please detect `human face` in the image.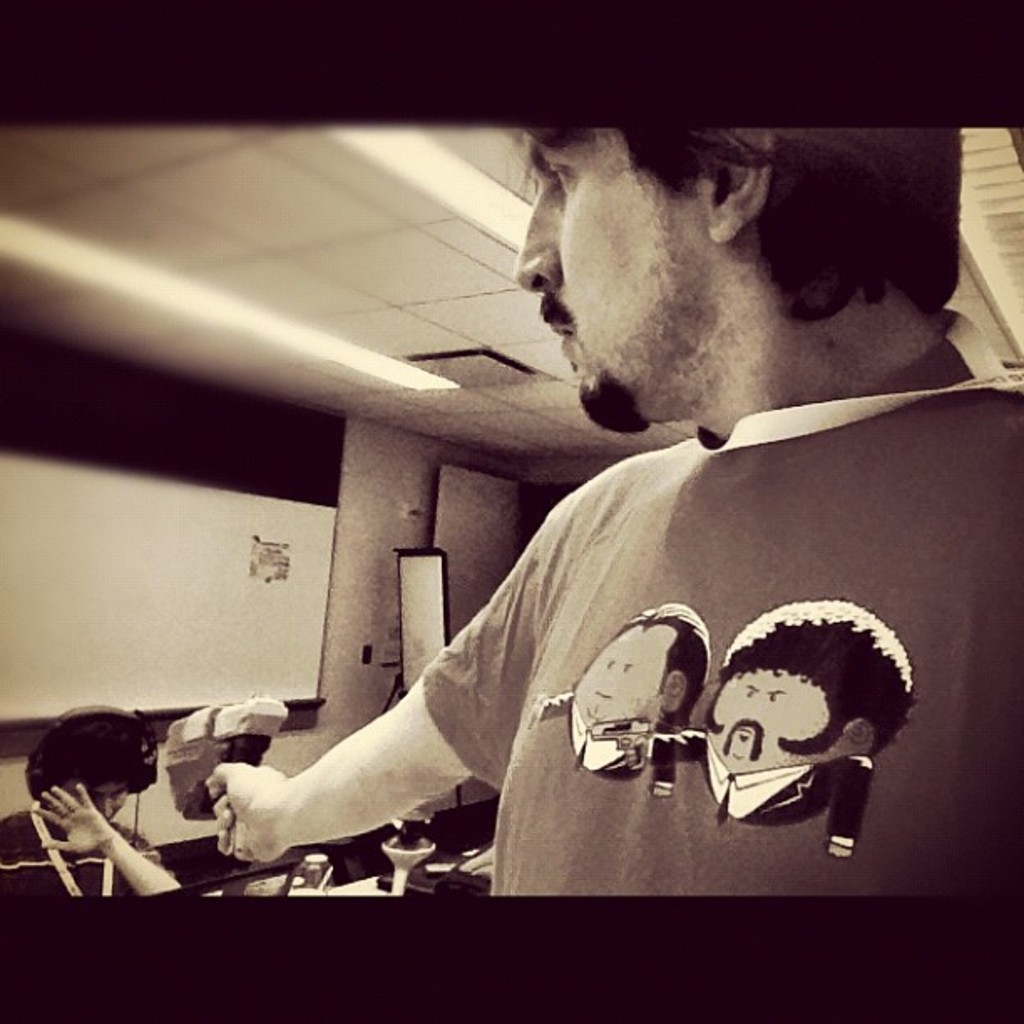
577:619:676:728.
